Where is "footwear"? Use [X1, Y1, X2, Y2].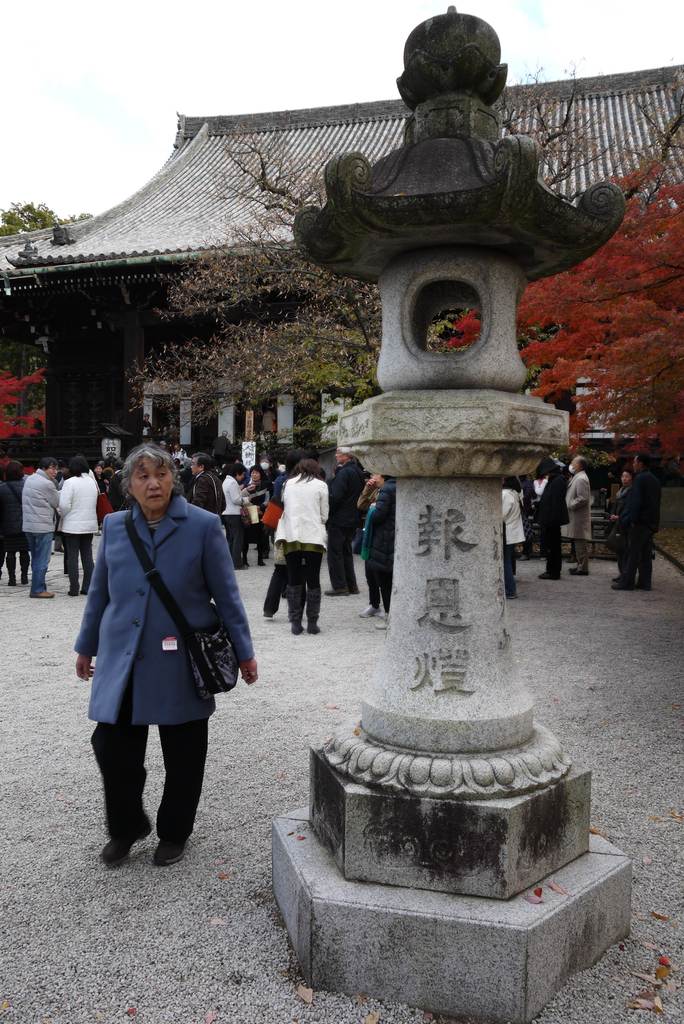
[149, 815, 186, 870].
